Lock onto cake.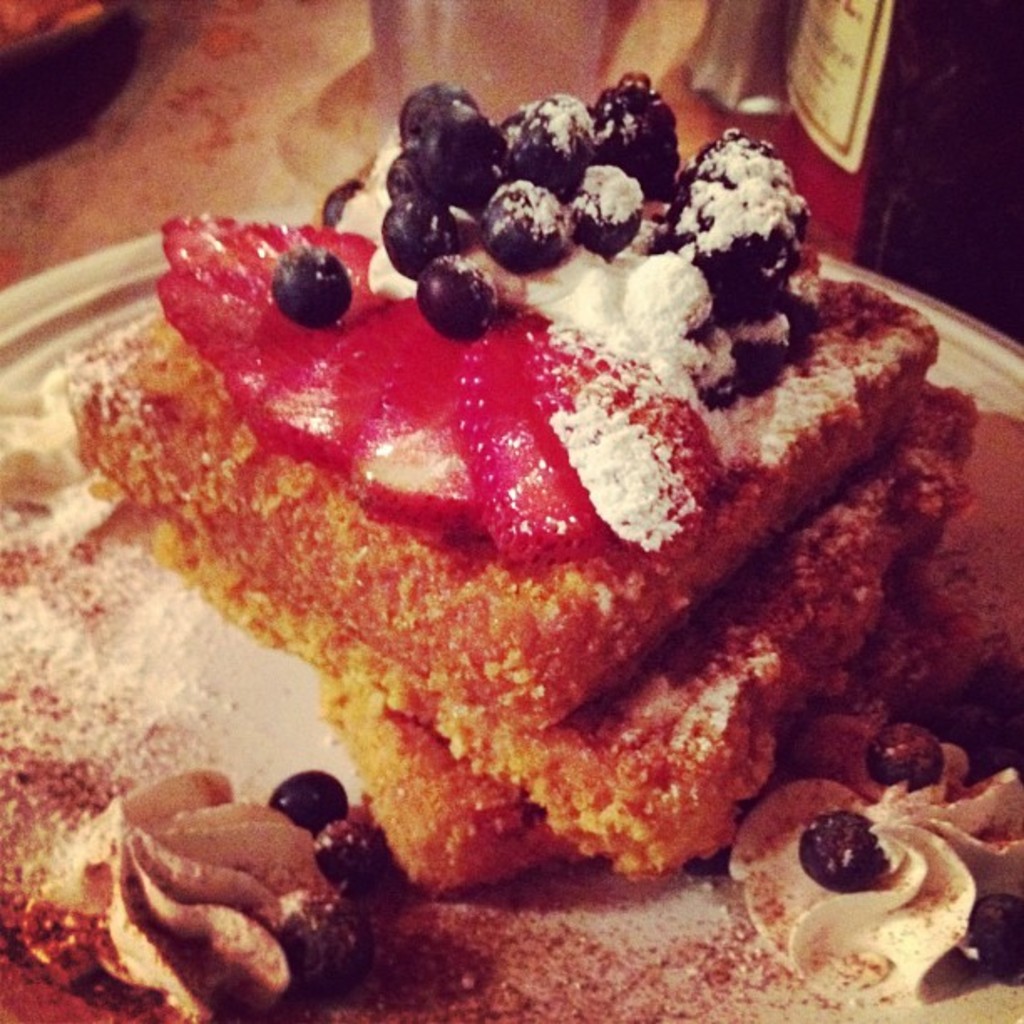
Locked: (left=0, top=77, right=1022, bottom=1022).
